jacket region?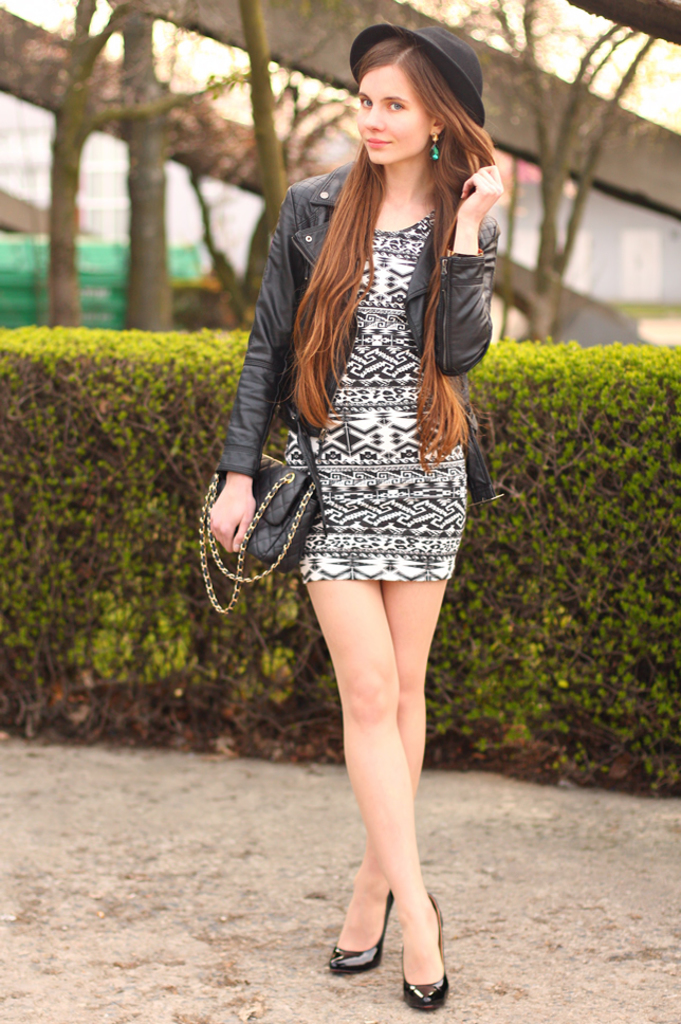
{"left": 211, "top": 164, "right": 502, "bottom": 496}
